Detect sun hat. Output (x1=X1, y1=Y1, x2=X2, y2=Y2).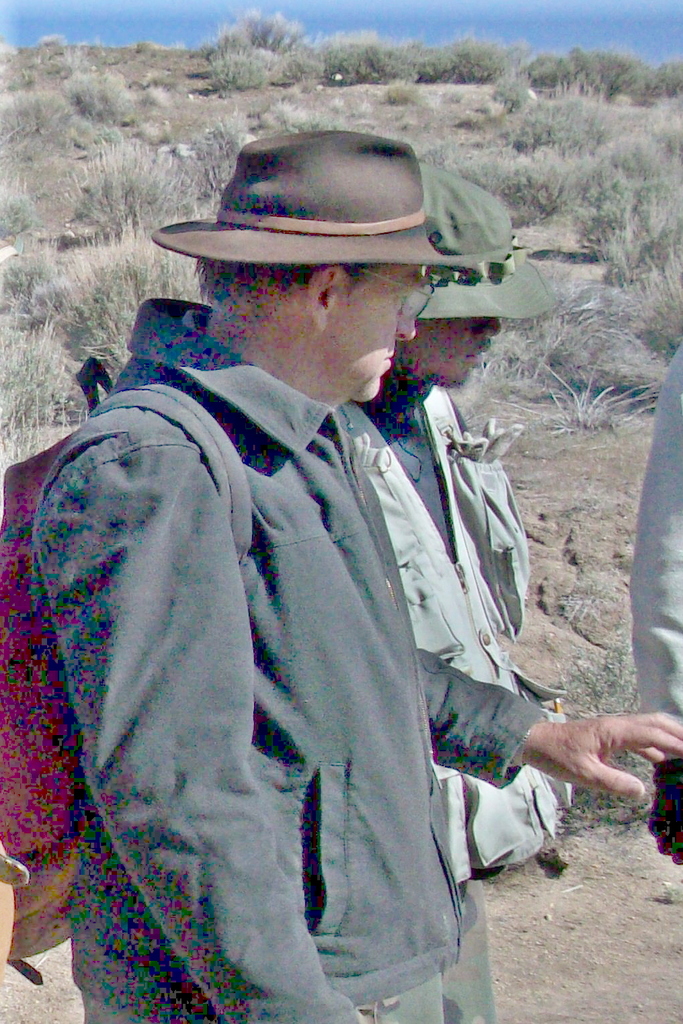
(x1=410, y1=153, x2=561, y2=335).
